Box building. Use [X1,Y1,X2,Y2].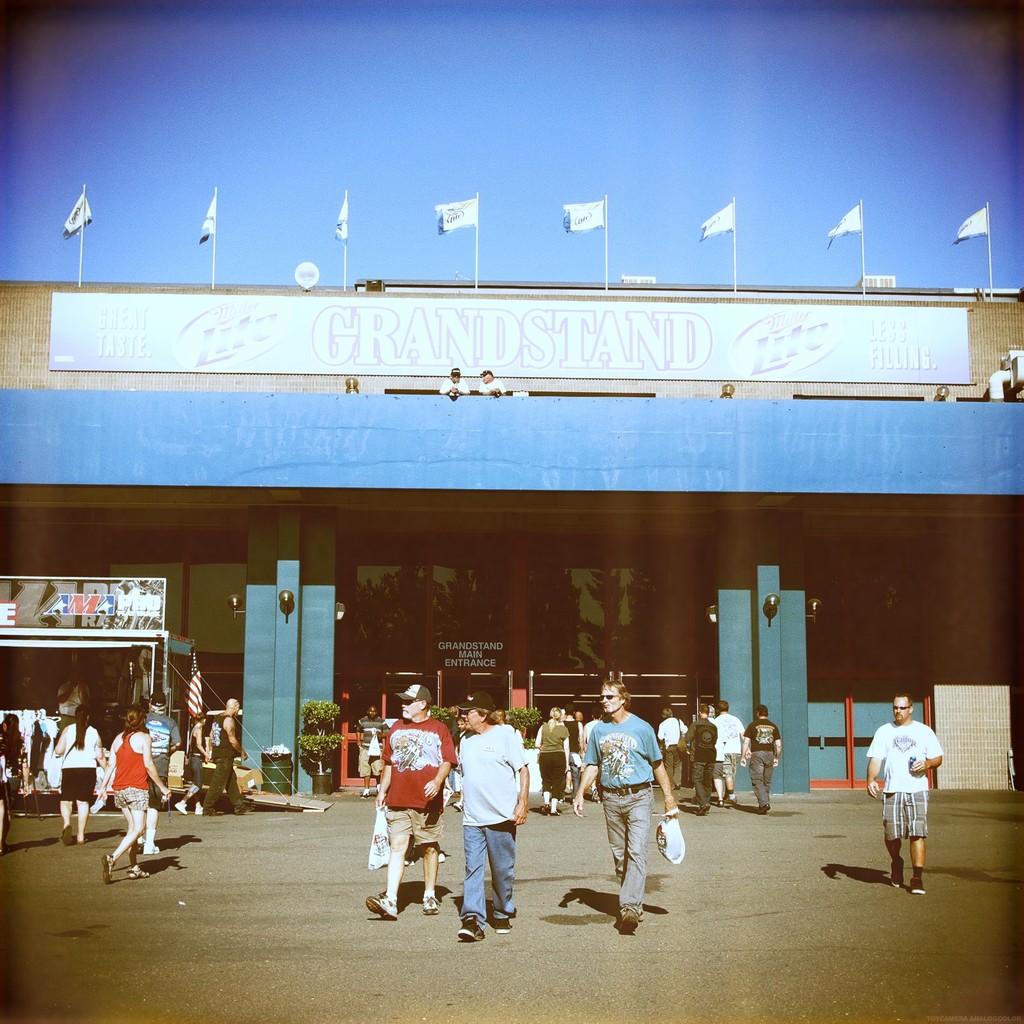
[0,283,1023,797].
